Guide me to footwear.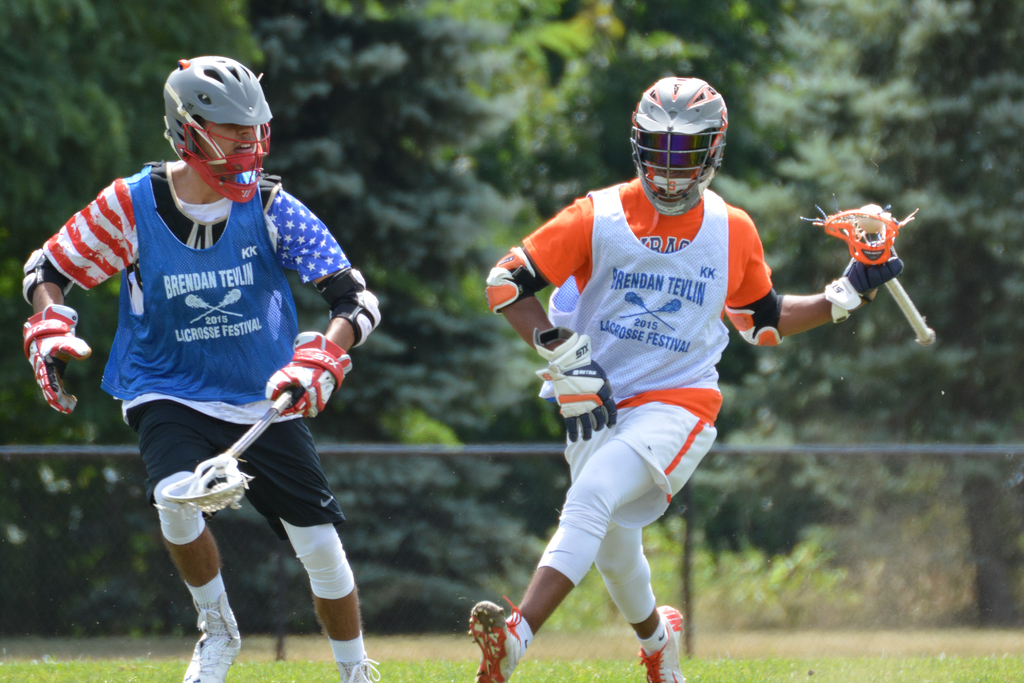
Guidance: box(474, 602, 537, 677).
